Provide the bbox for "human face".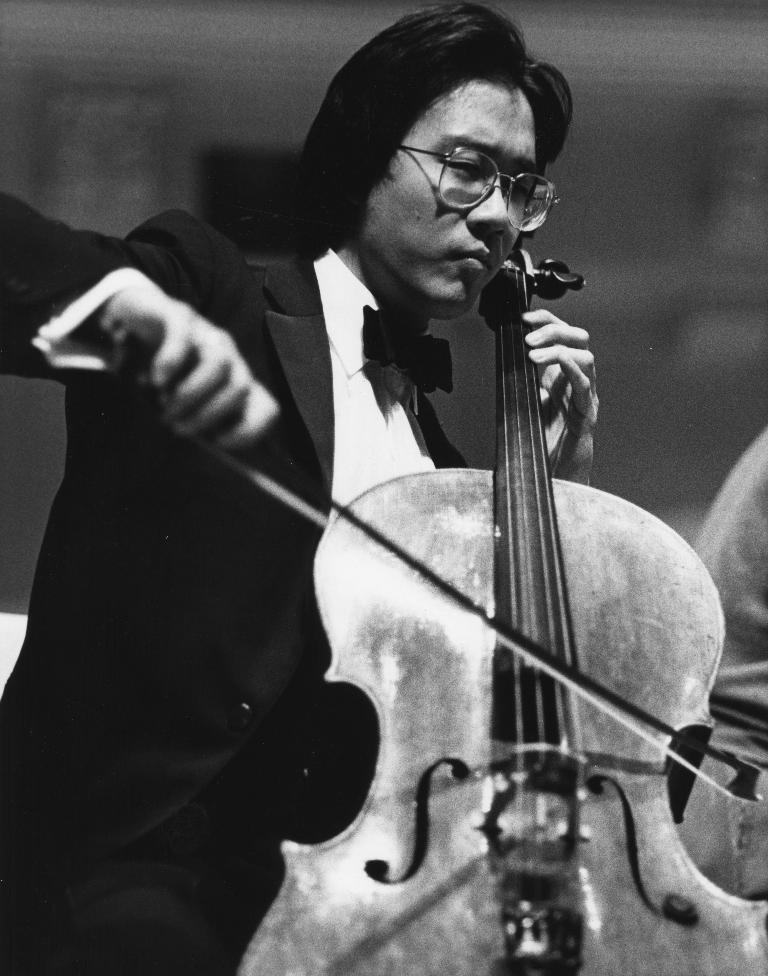
<box>370,80,545,317</box>.
